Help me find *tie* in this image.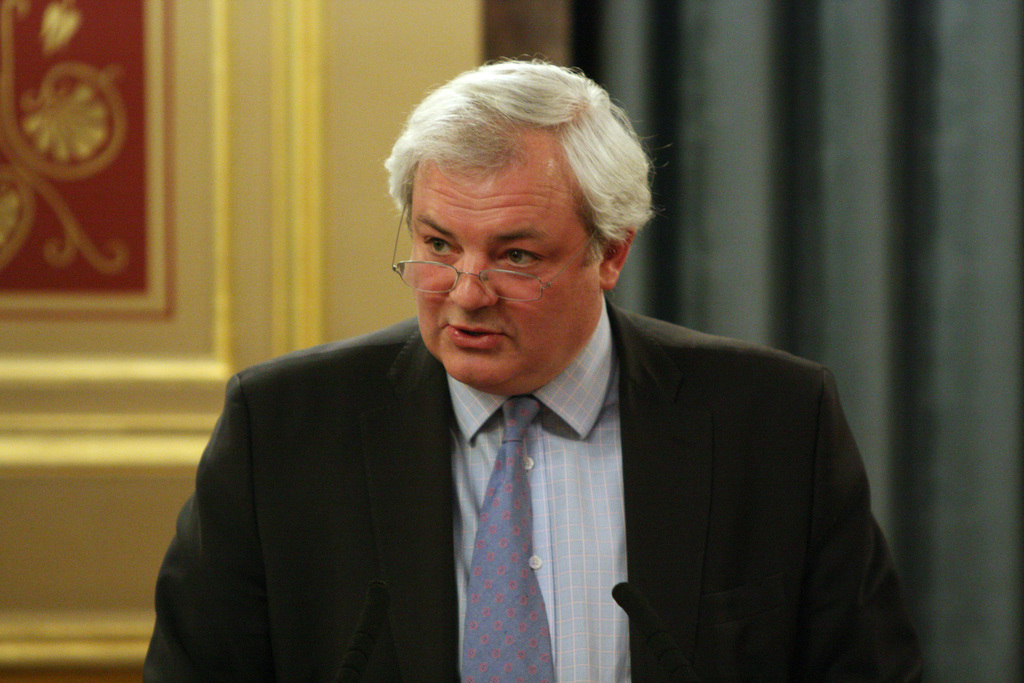
Found it: crop(462, 398, 546, 682).
